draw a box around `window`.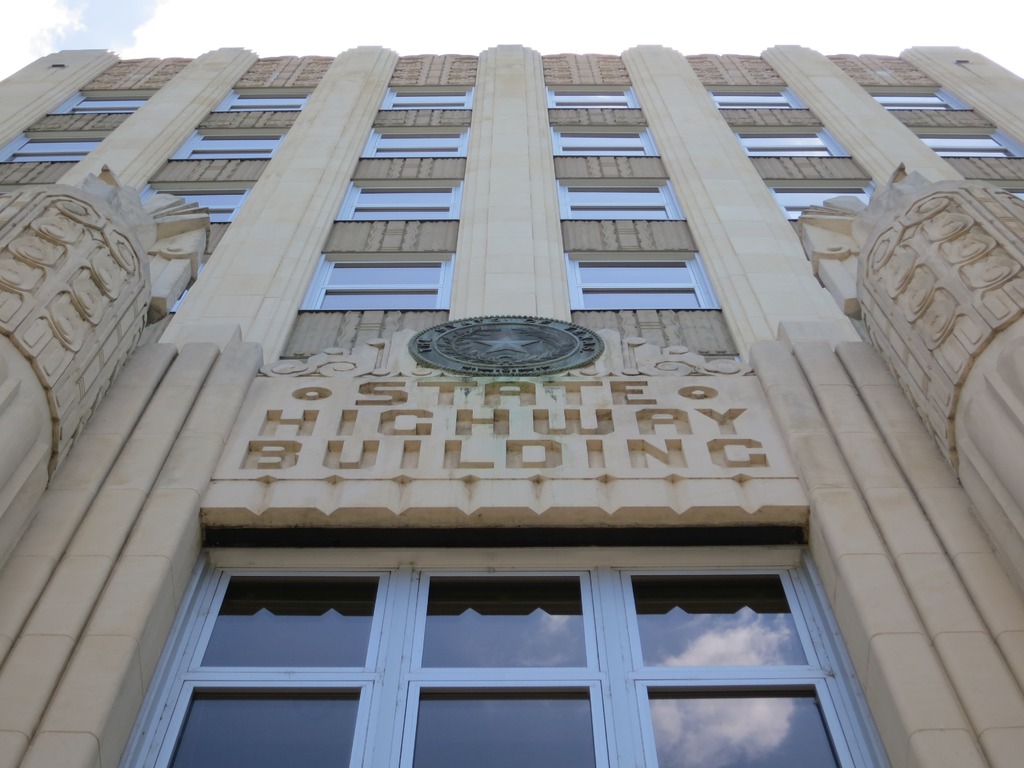
{"x1": 166, "y1": 252, "x2": 212, "y2": 311}.
